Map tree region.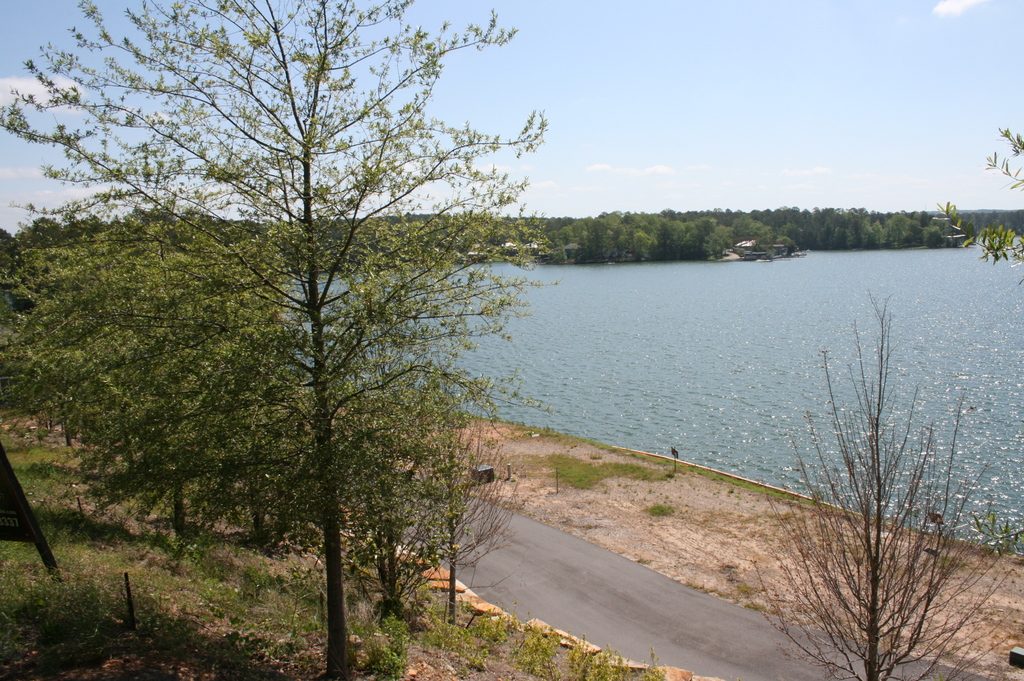
Mapped to locate(0, 0, 584, 680).
